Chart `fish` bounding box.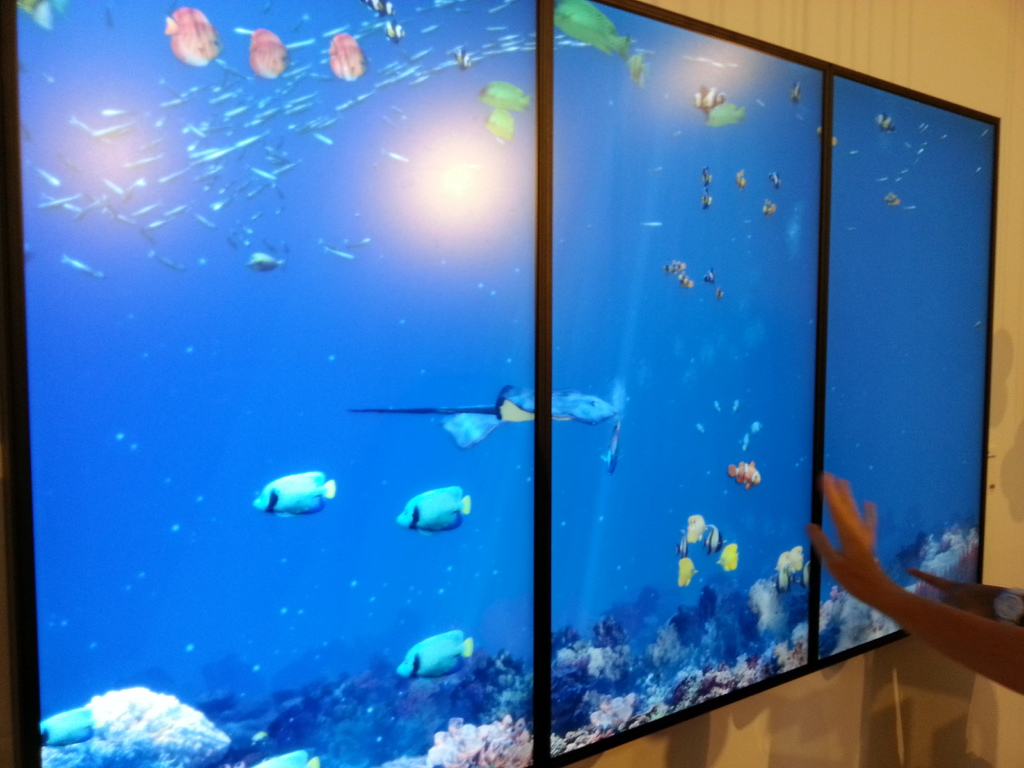
Charted: [left=677, top=557, right=694, bottom=586].
